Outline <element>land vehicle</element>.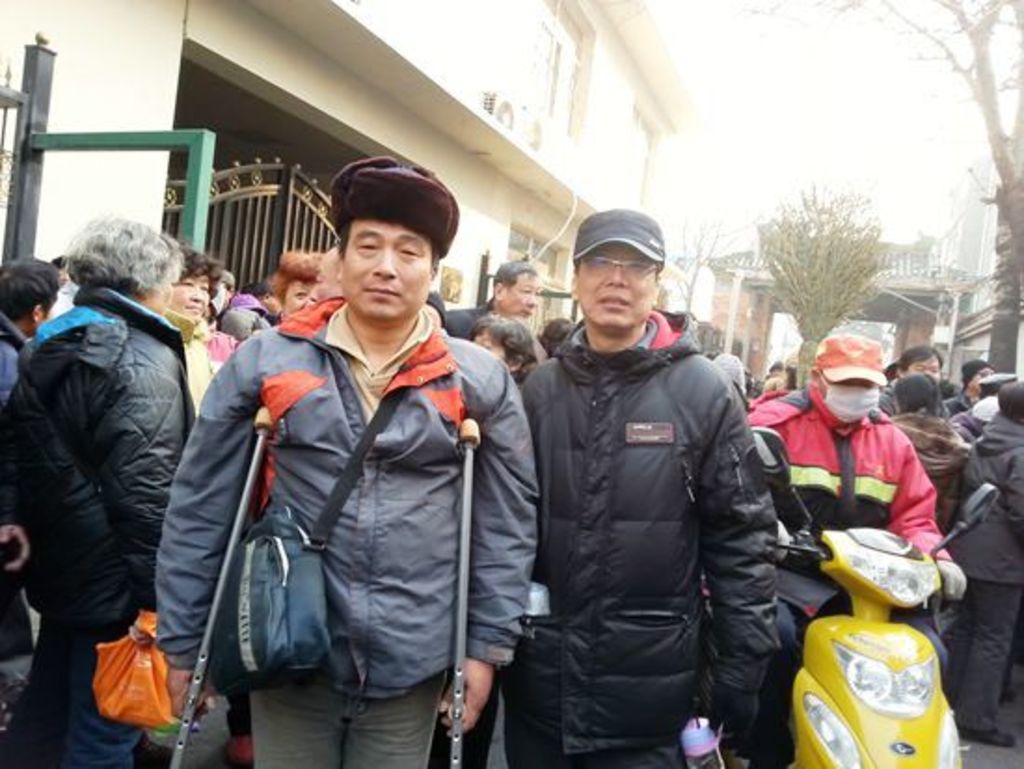
Outline: l=747, t=423, r=1005, b=767.
